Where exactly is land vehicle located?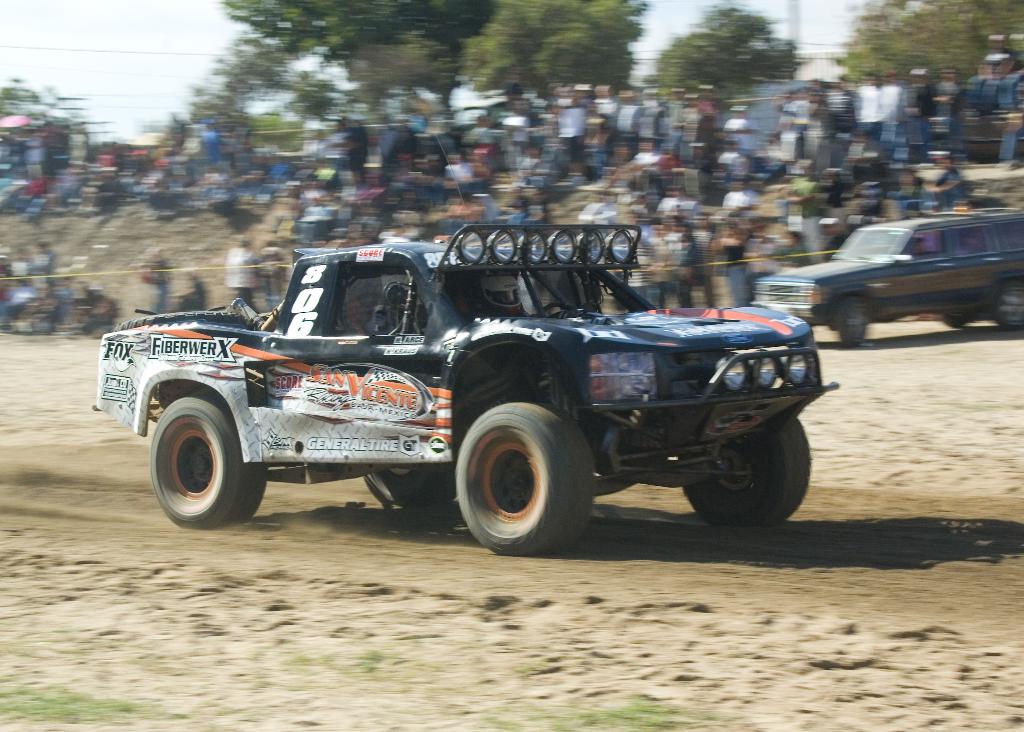
Its bounding box is (89,224,835,557).
